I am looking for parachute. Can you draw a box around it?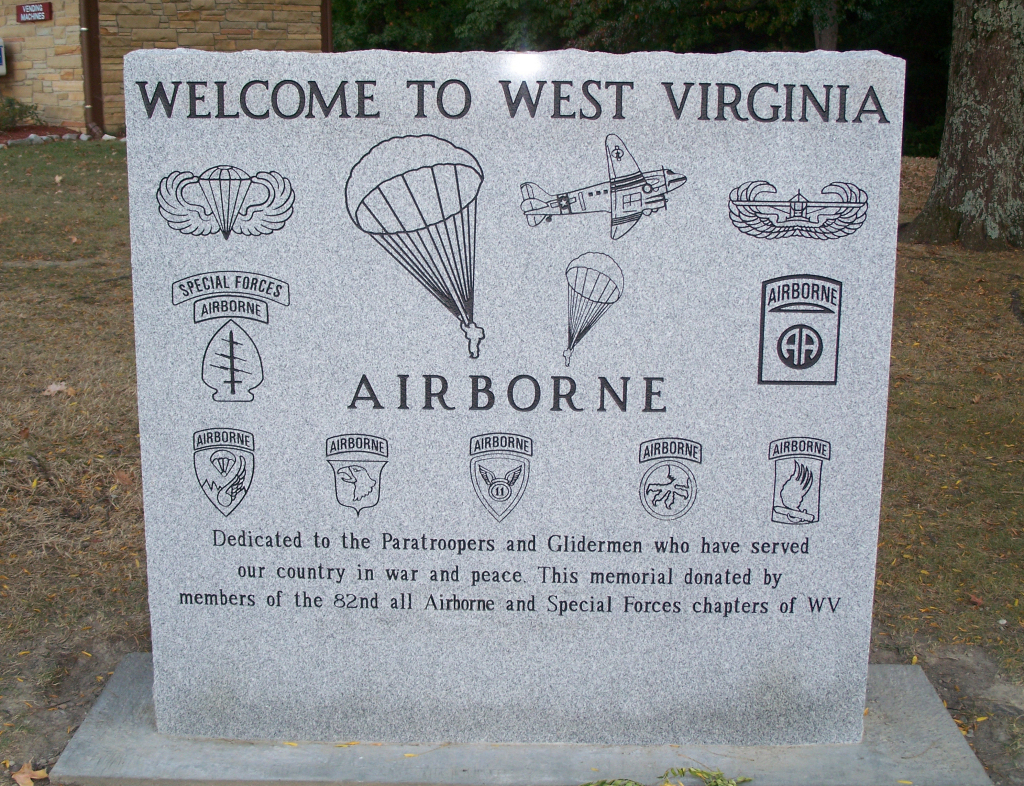
Sure, the bounding box is region(558, 248, 623, 357).
